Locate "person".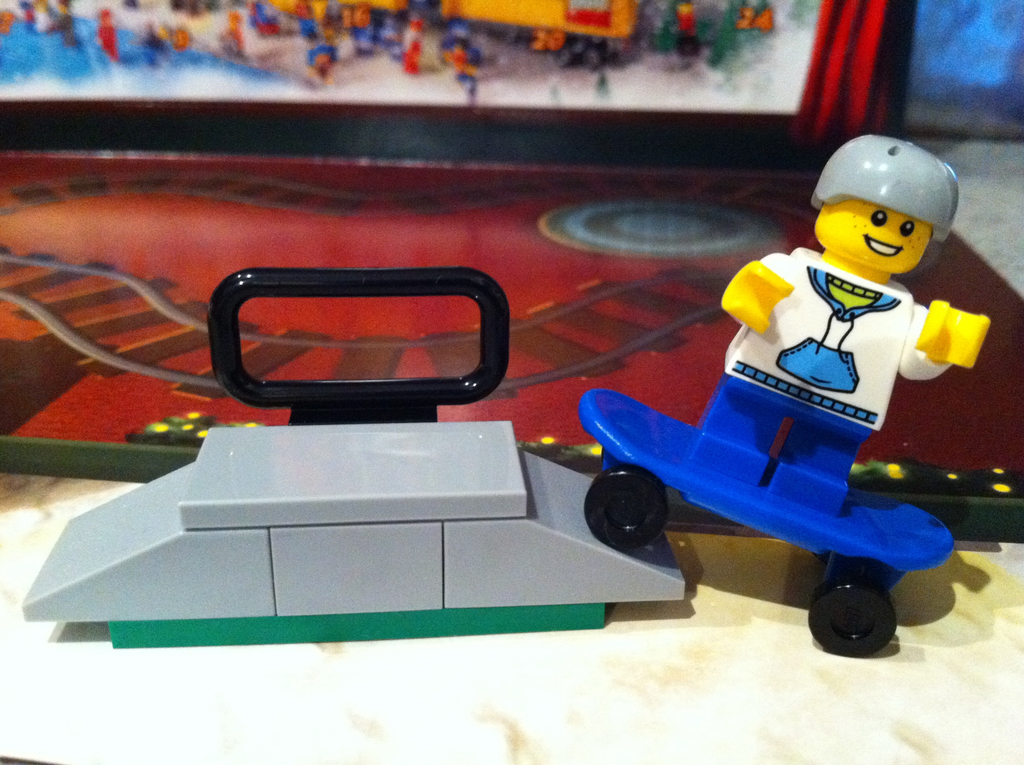
Bounding box: BBox(687, 133, 991, 517).
